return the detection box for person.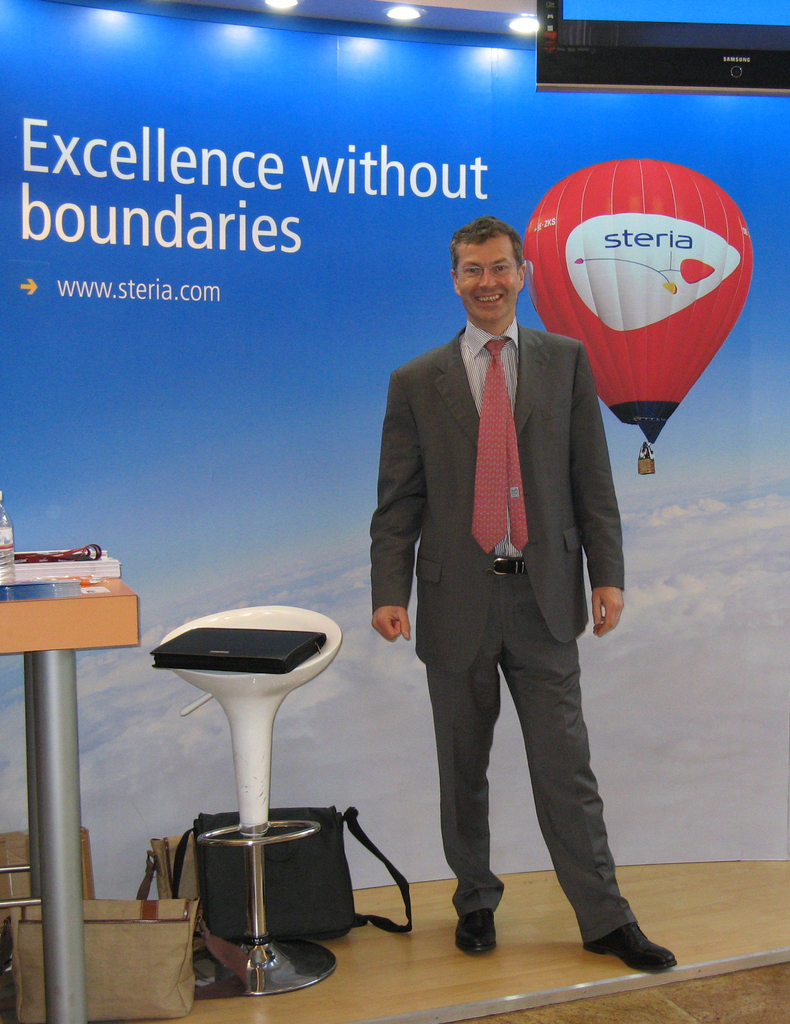
region(369, 218, 675, 974).
